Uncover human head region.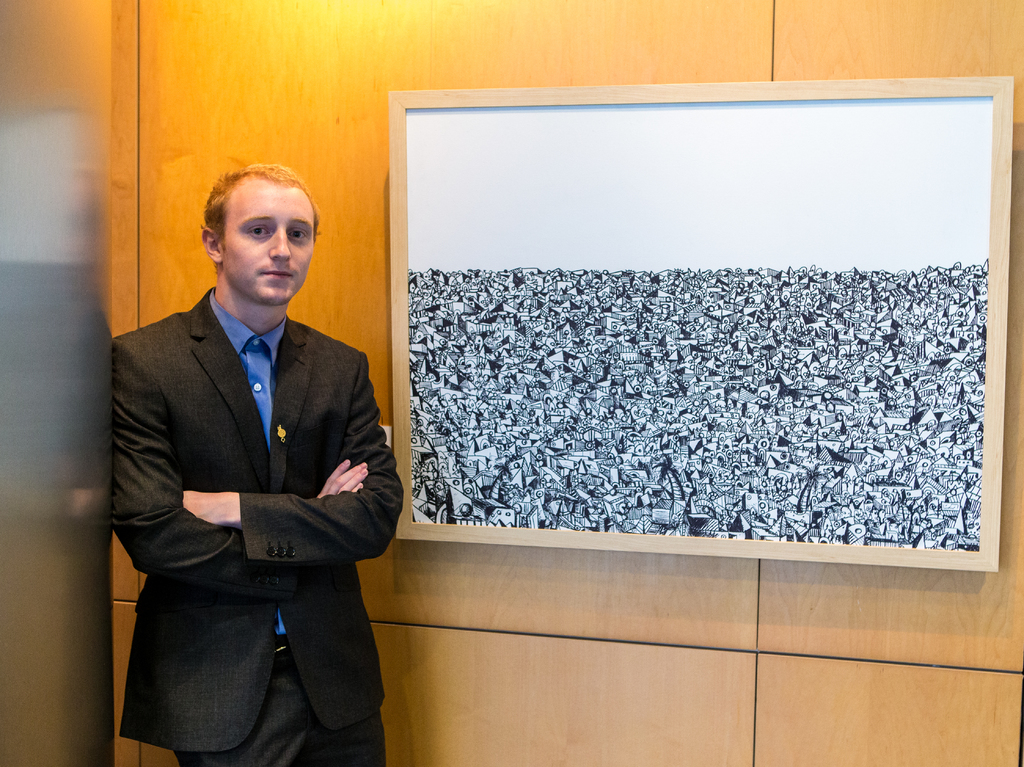
Uncovered: 193/163/324/304.
